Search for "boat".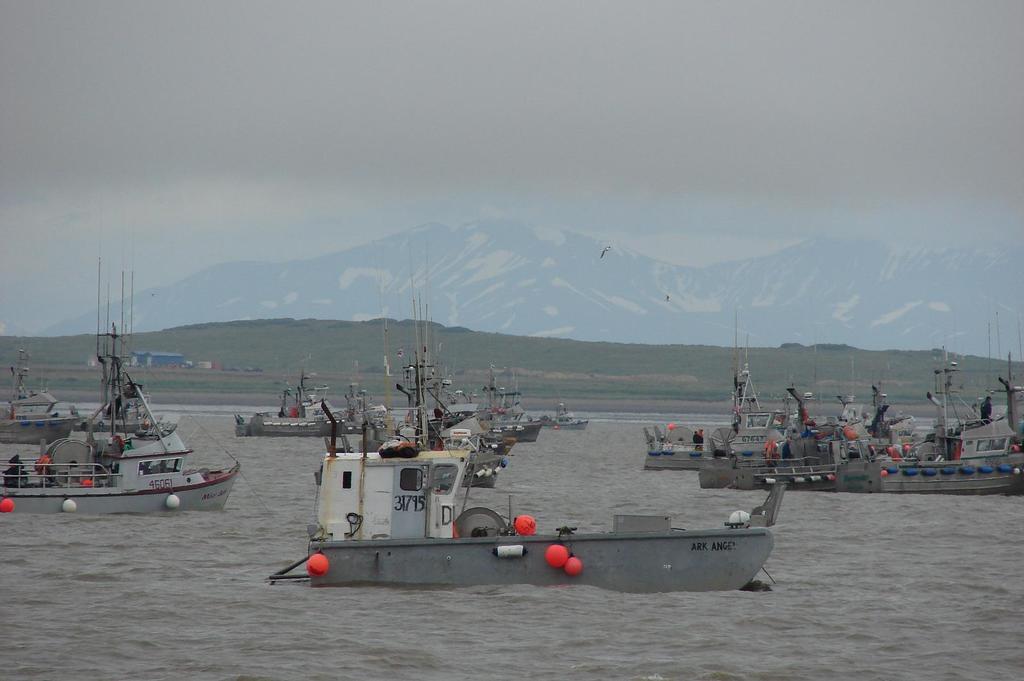
Found at bbox(547, 399, 588, 426).
